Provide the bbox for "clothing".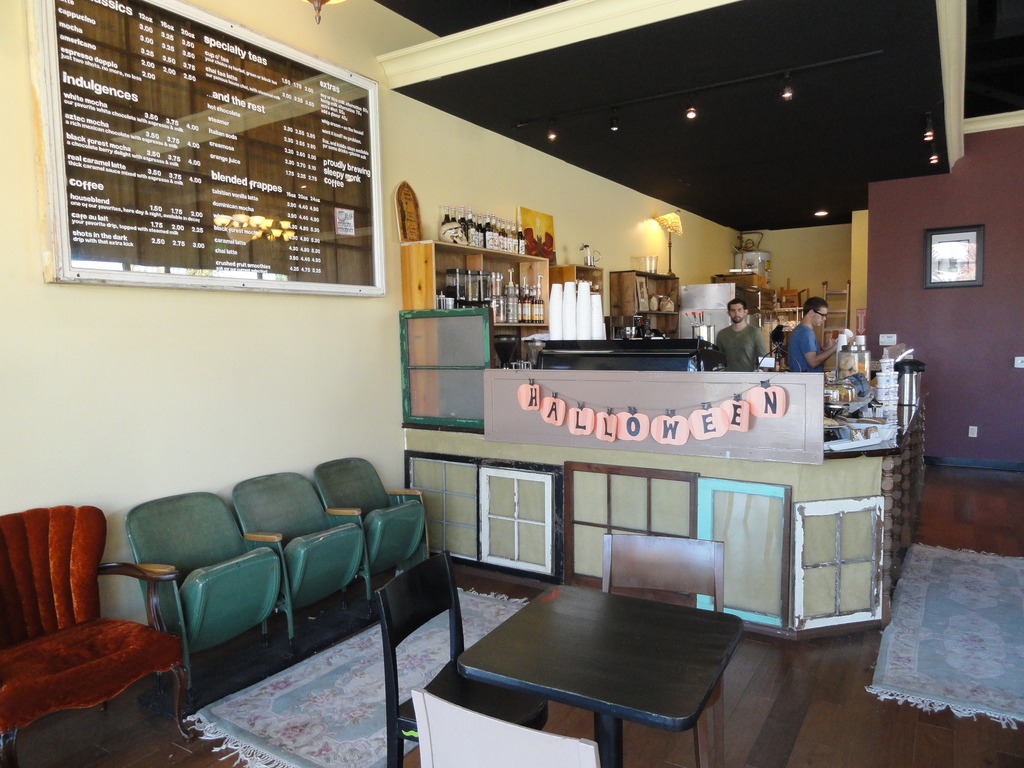
[x1=785, y1=323, x2=821, y2=374].
